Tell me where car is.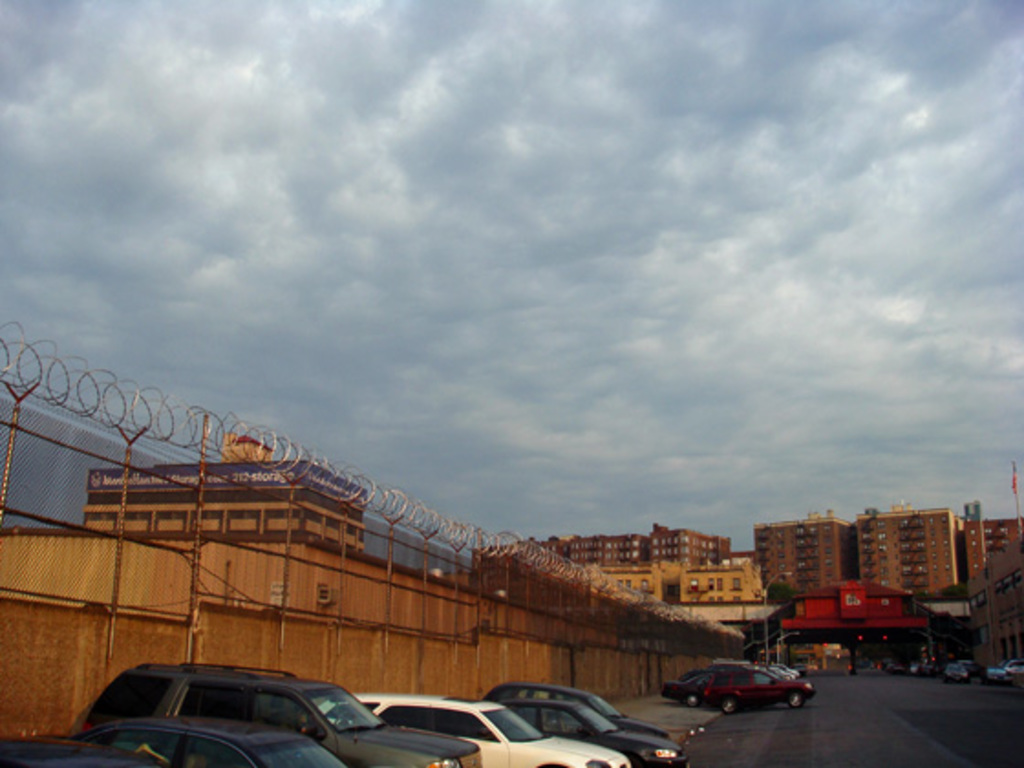
car is at [left=320, top=691, right=629, bottom=766].
